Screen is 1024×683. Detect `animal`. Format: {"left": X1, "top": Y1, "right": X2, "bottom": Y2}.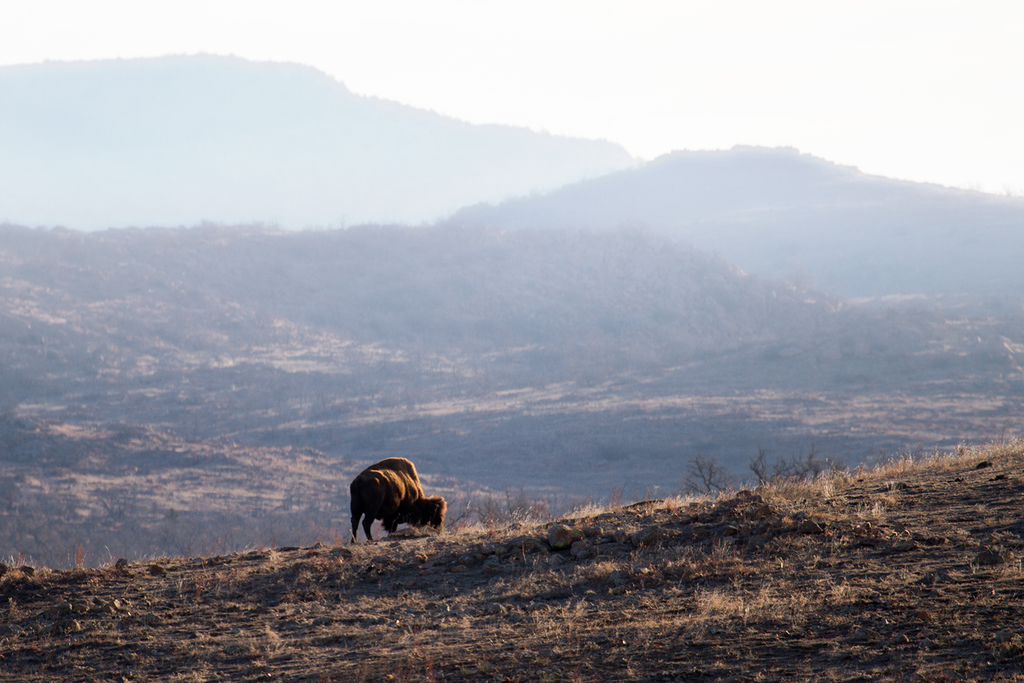
{"left": 347, "top": 447, "right": 450, "bottom": 545}.
